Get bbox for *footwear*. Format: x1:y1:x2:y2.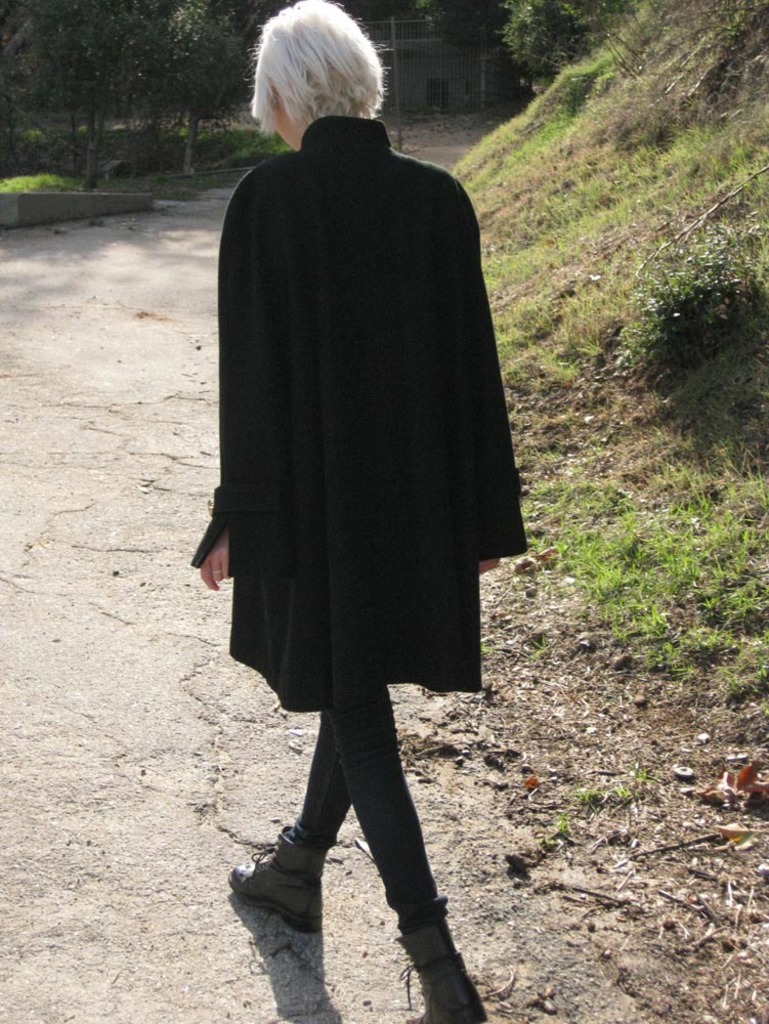
402:921:484:1023.
